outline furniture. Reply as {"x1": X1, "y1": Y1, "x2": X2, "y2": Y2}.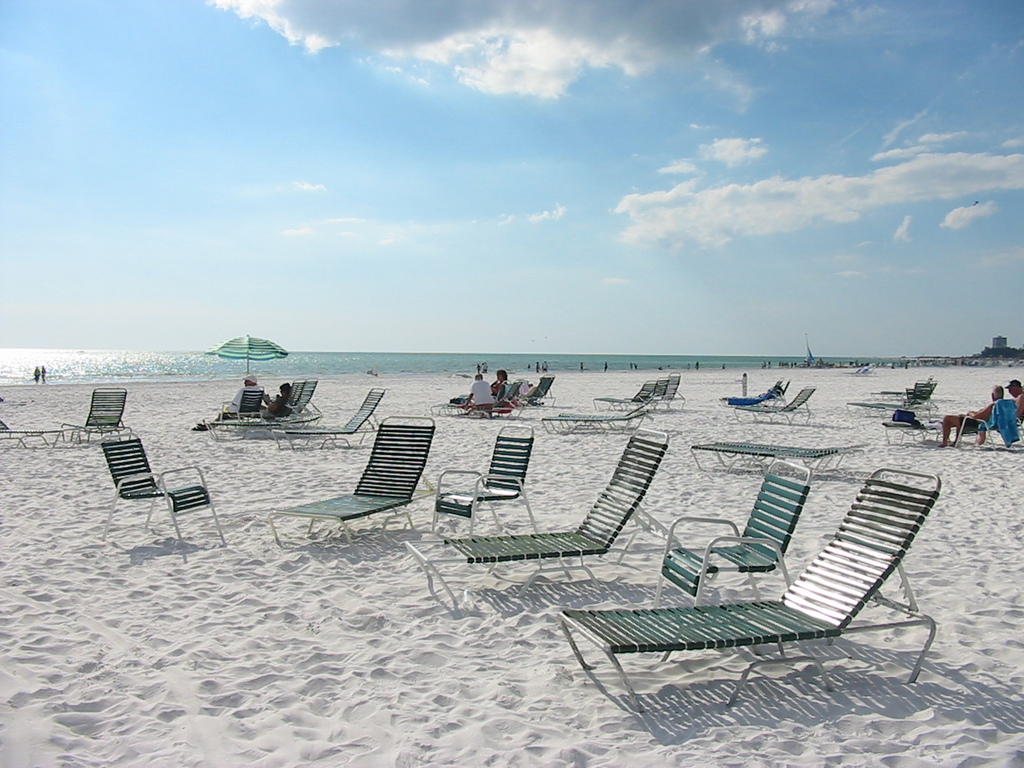
{"x1": 730, "y1": 384, "x2": 818, "y2": 424}.
